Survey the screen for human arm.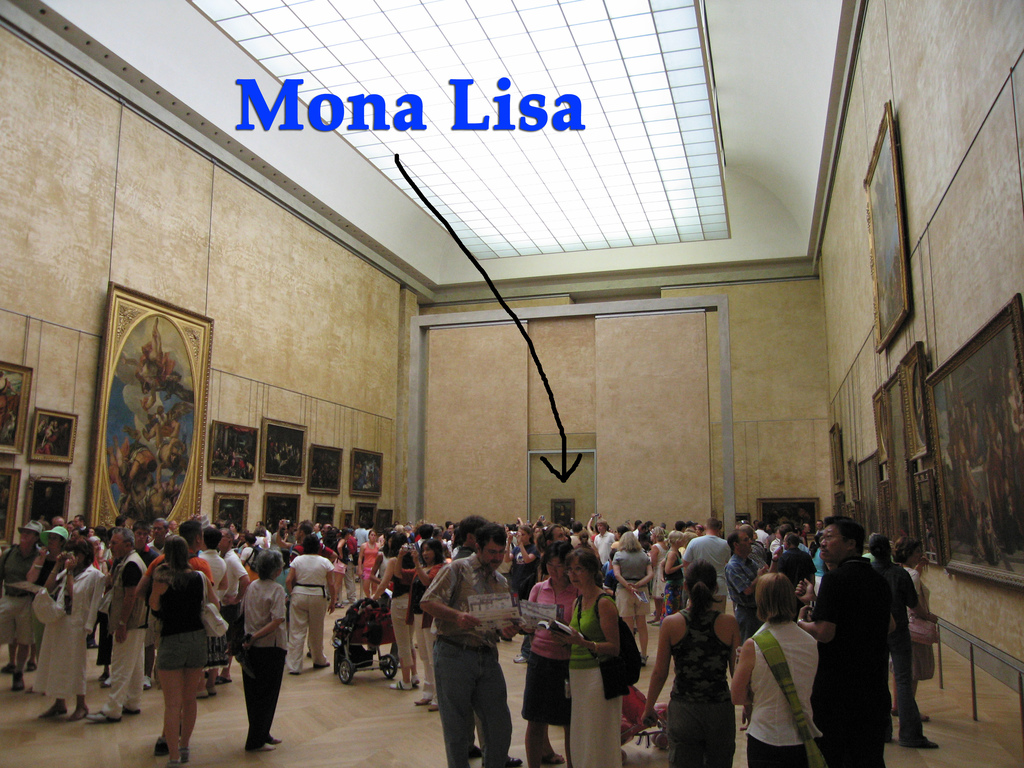
Survey found: crop(718, 627, 769, 707).
